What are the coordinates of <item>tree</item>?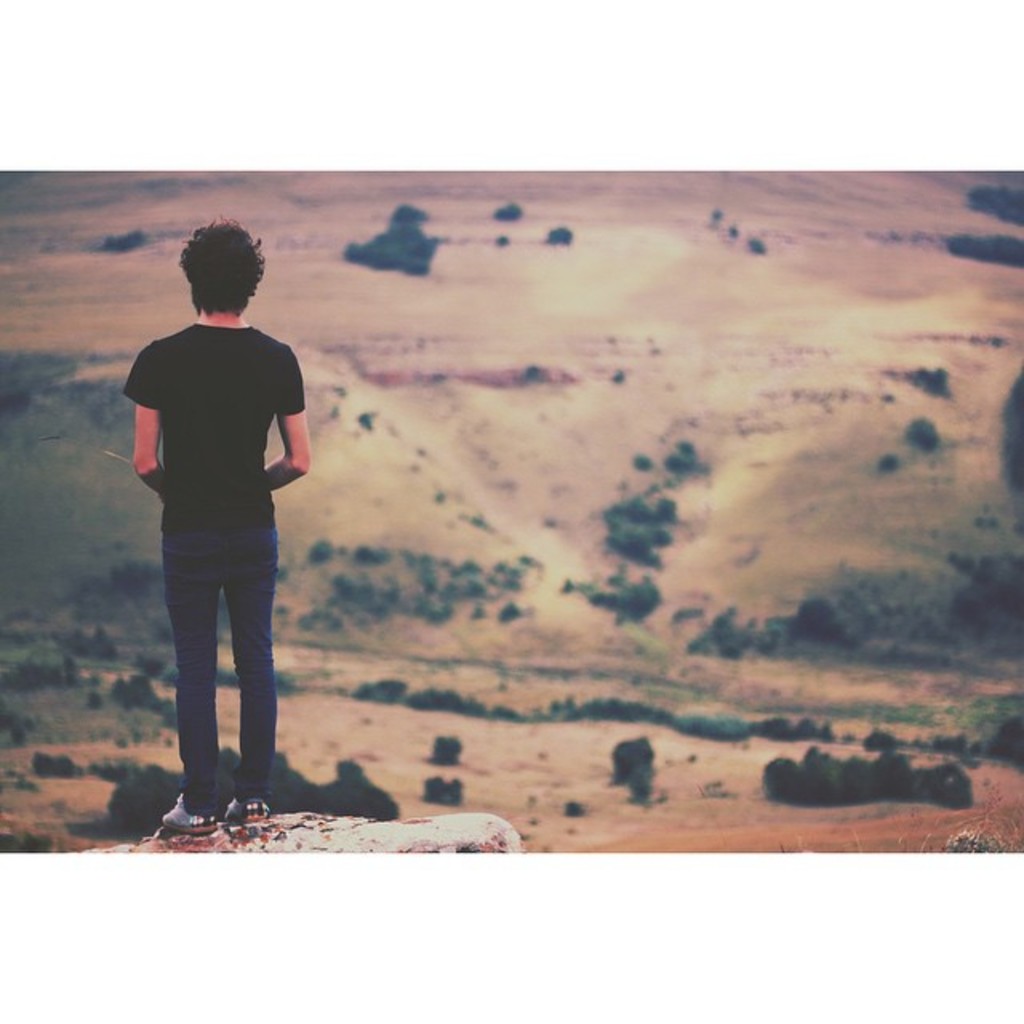
<box>906,418,939,453</box>.
